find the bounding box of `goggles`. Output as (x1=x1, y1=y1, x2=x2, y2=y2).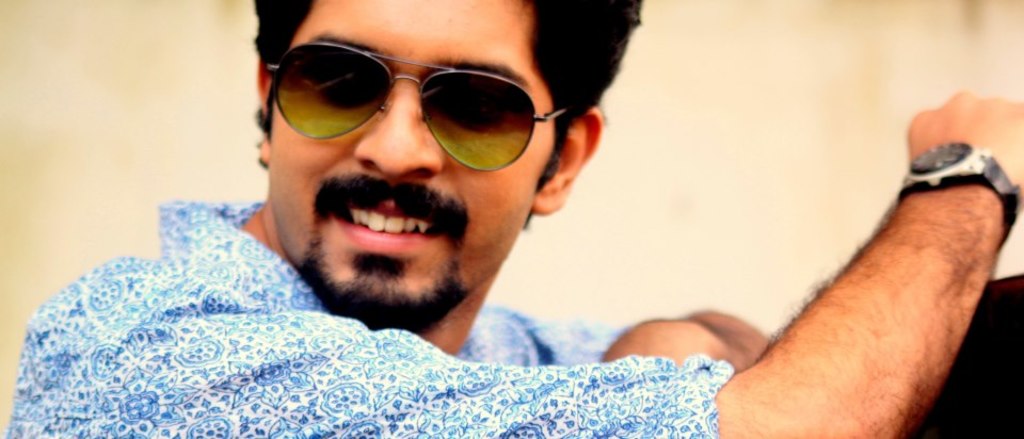
(x1=243, y1=40, x2=595, y2=167).
